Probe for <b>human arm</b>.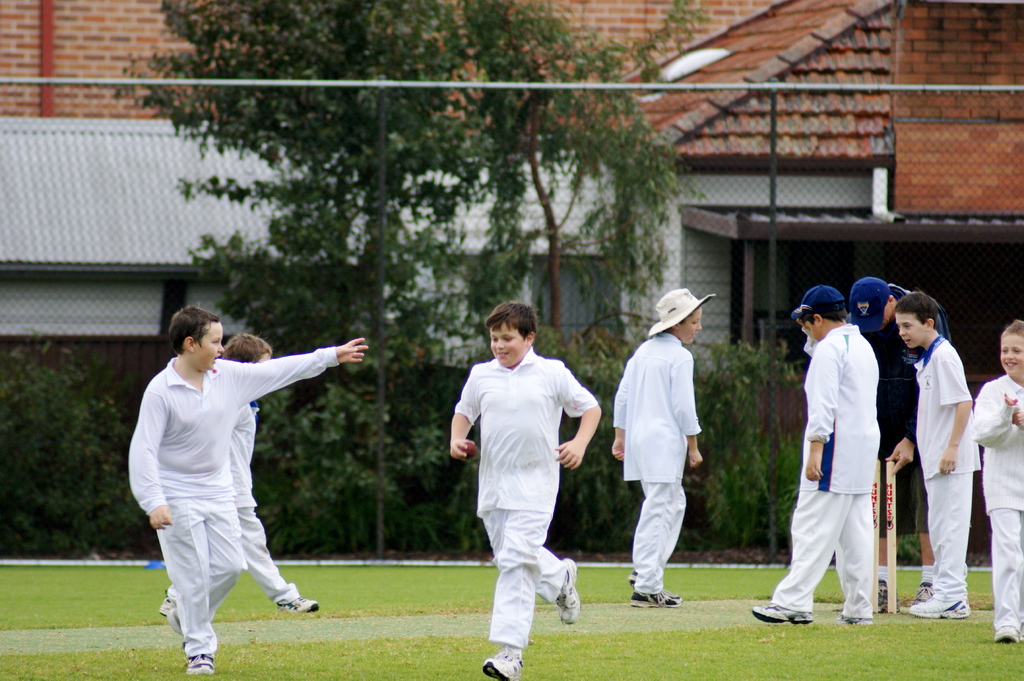
Probe result: (x1=606, y1=348, x2=635, y2=463).
